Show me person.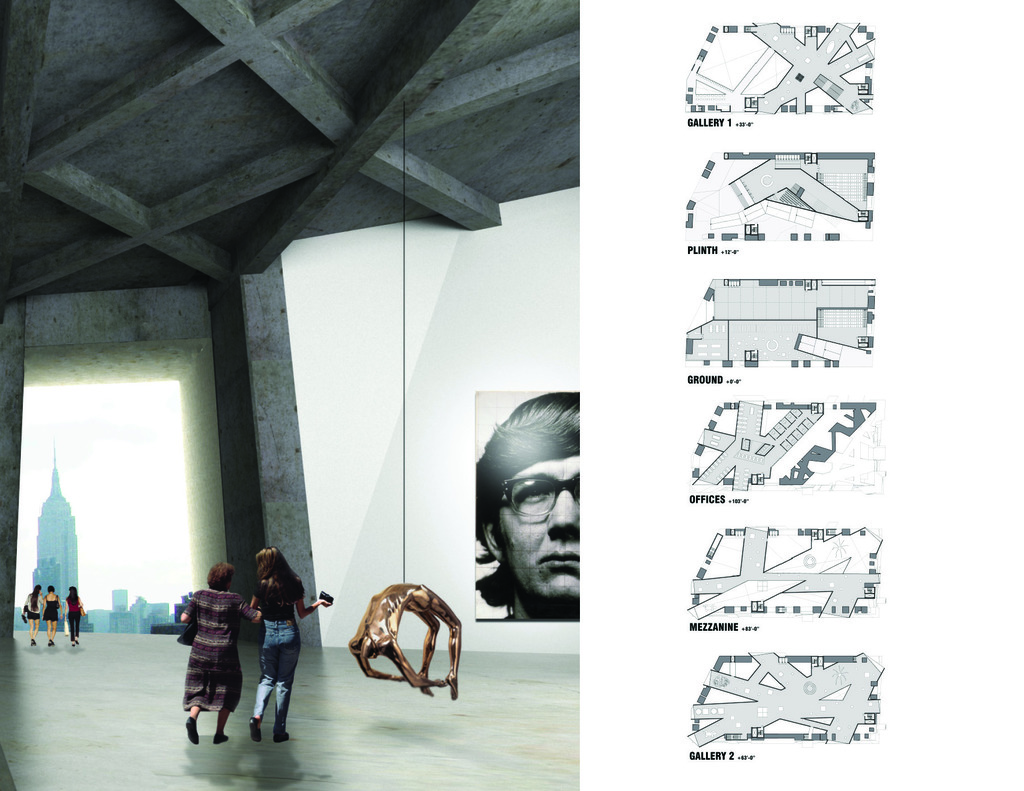
person is here: box(22, 577, 46, 651).
